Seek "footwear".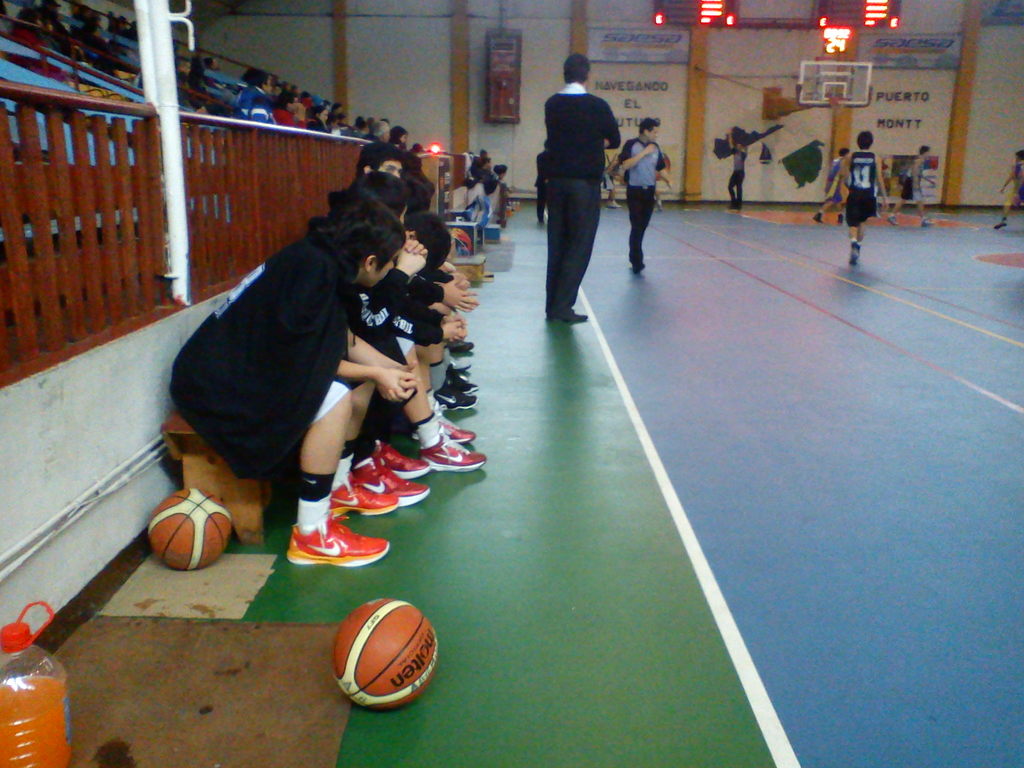
657 204 664 213.
